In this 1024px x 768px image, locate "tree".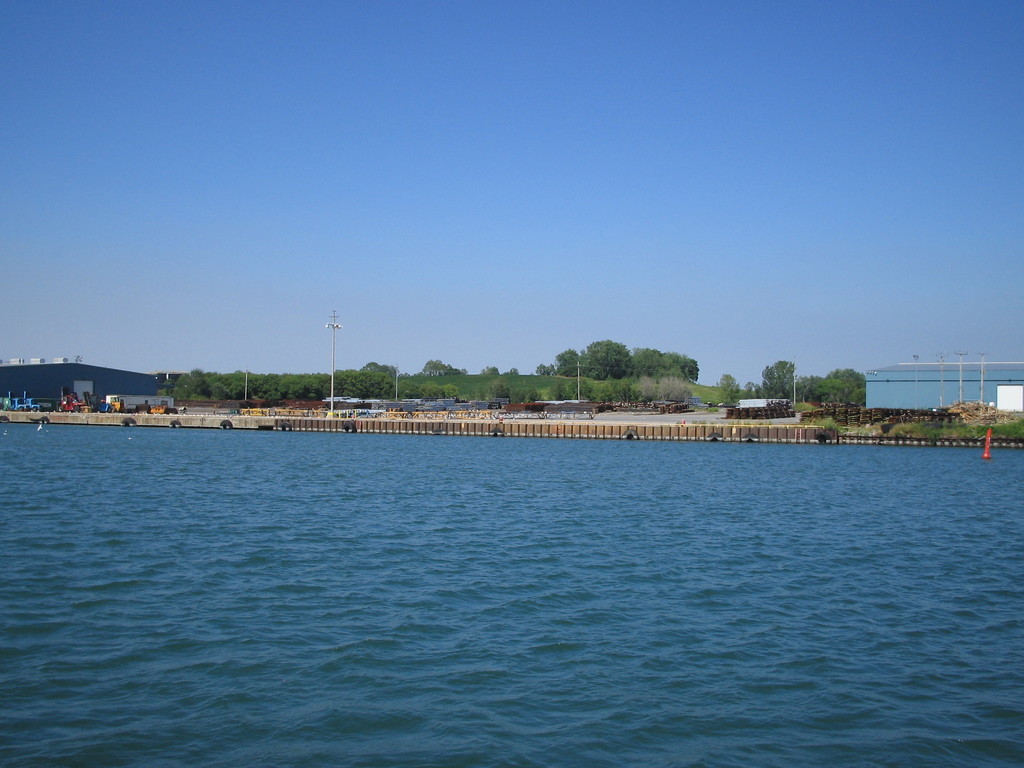
Bounding box: <box>423,358,434,376</box>.
